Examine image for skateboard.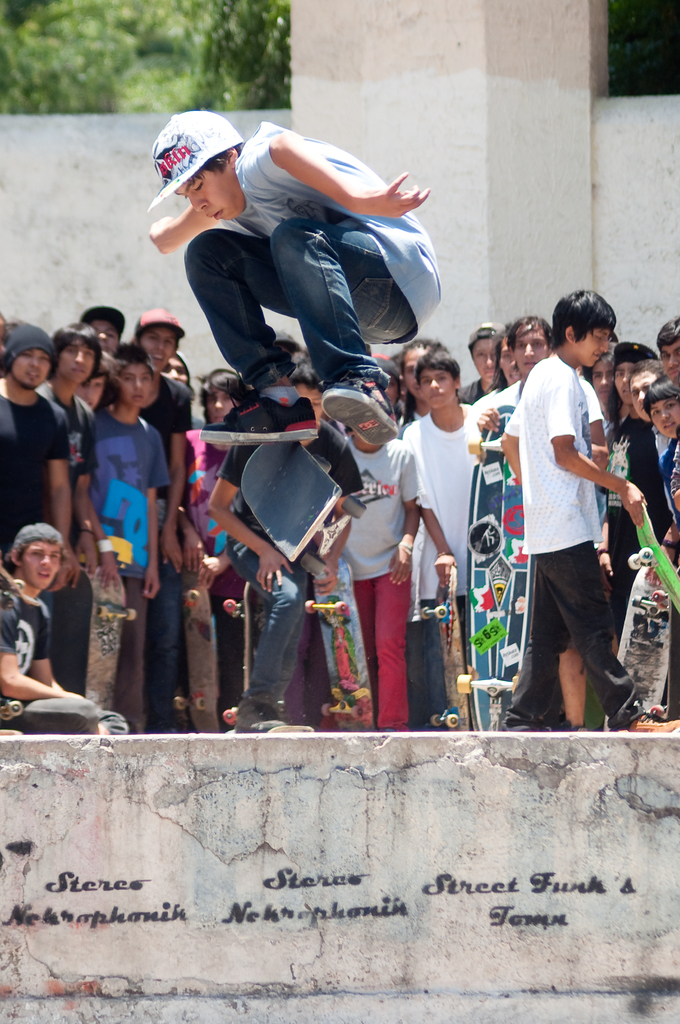
Examination result: locate(0, 573, 22, 724).
